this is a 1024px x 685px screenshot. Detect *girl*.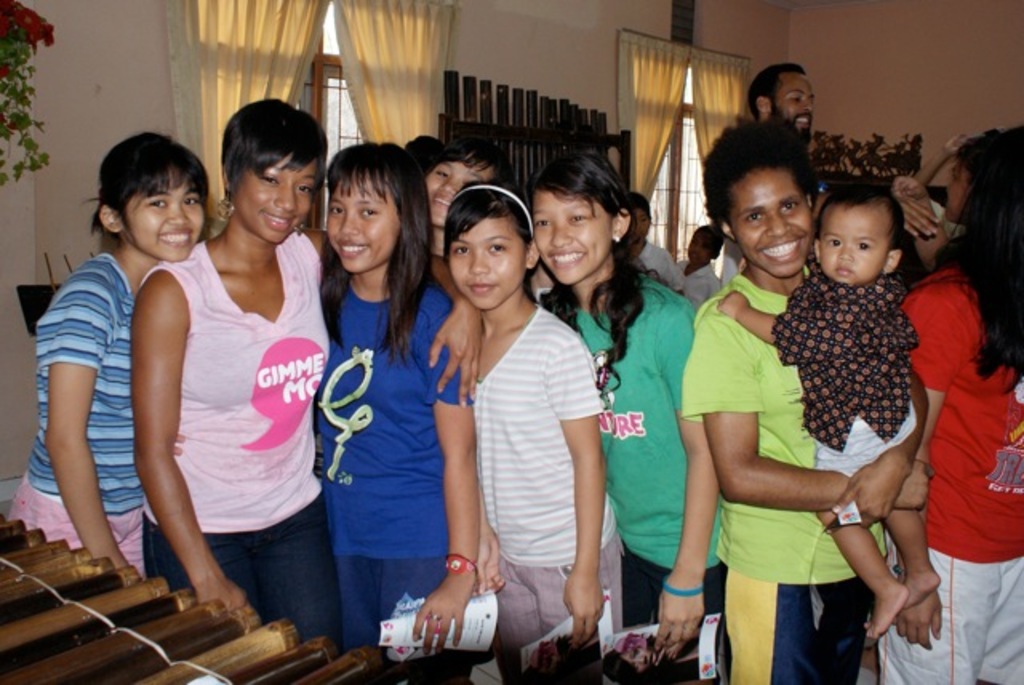
pyautogui.locateOnScreen(8, 131, 210, 568).
